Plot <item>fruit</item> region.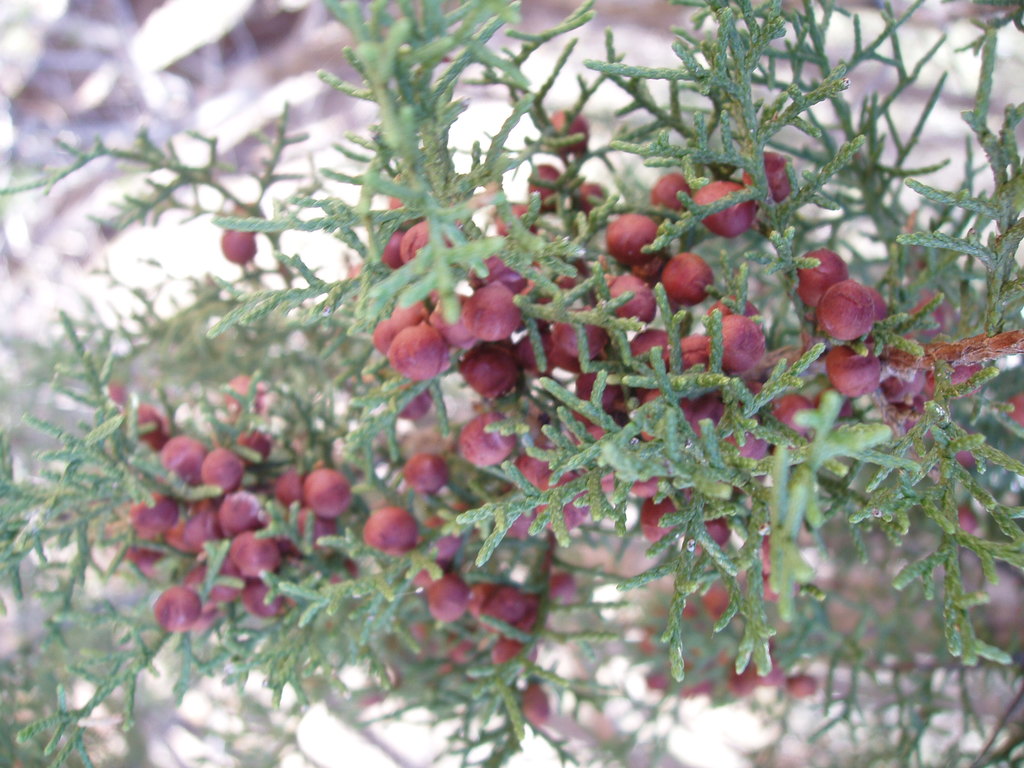
Plotted at (left=953, top=495, right=986, bottom=538).
